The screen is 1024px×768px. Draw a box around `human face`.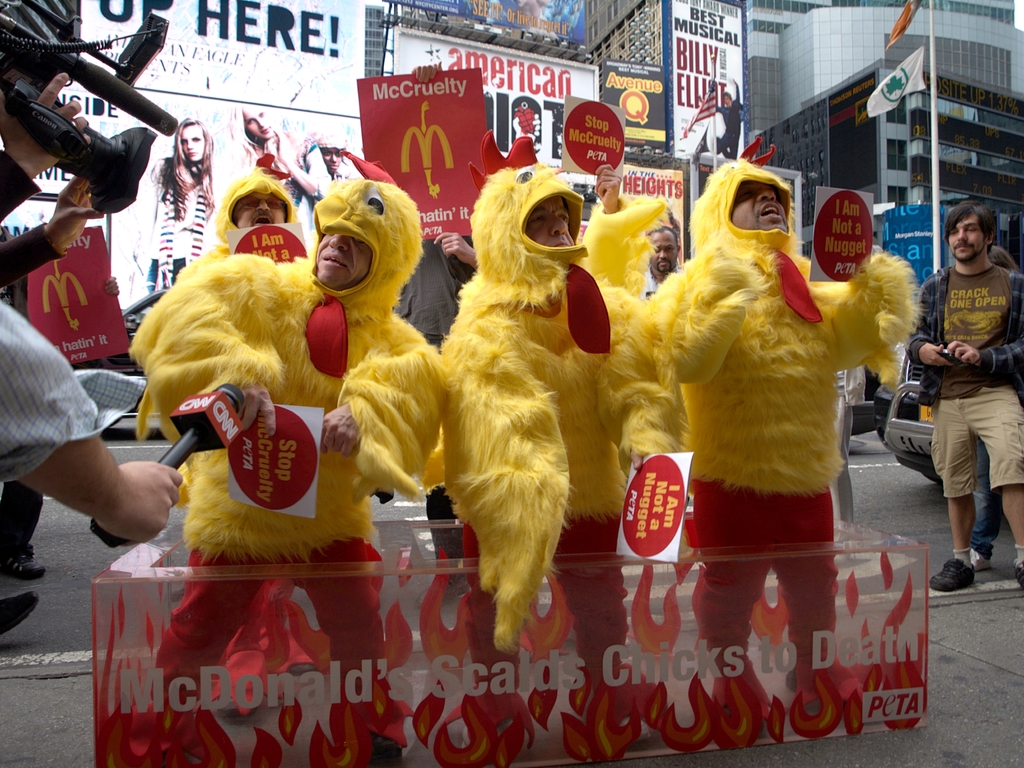
{"left": 323, "top": 147, "right": 343, "bottom": 174}.
